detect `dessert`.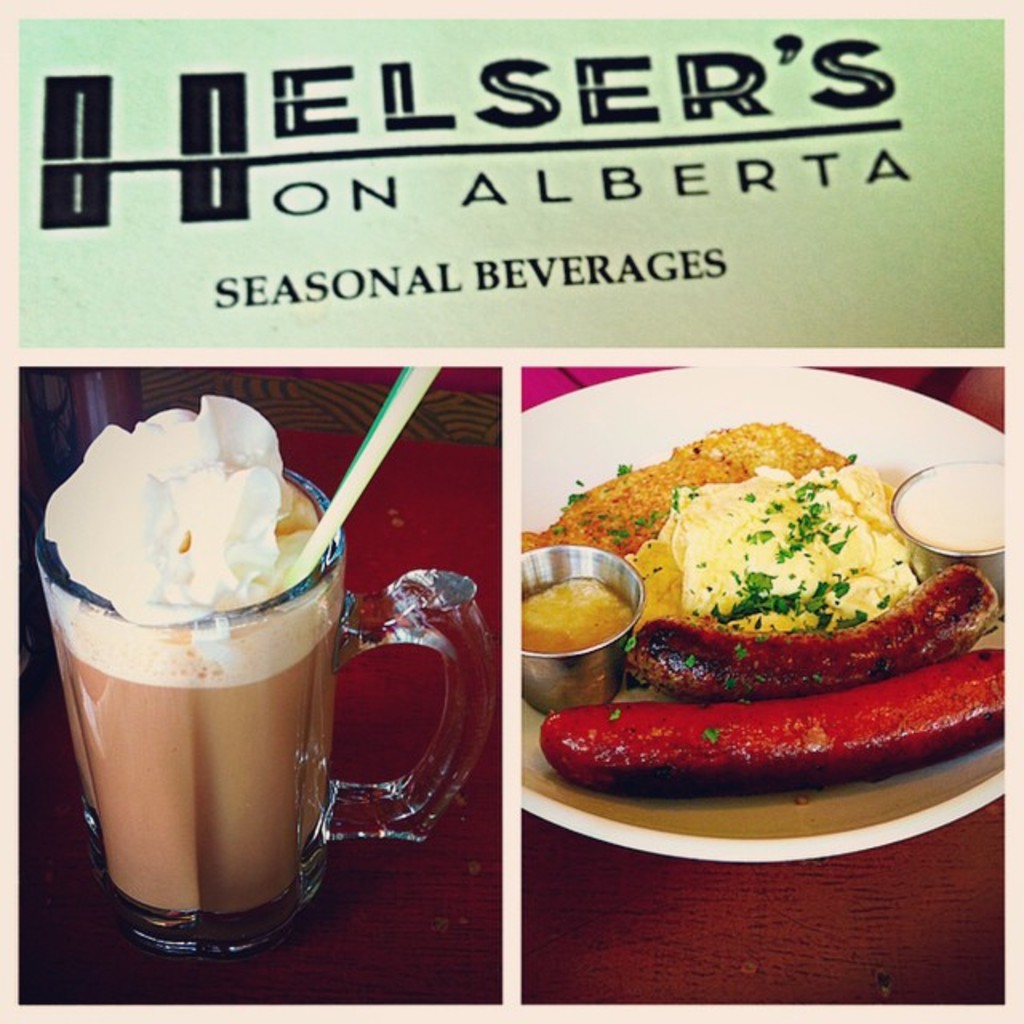
Detected at box(626, 467, 947, 635).
